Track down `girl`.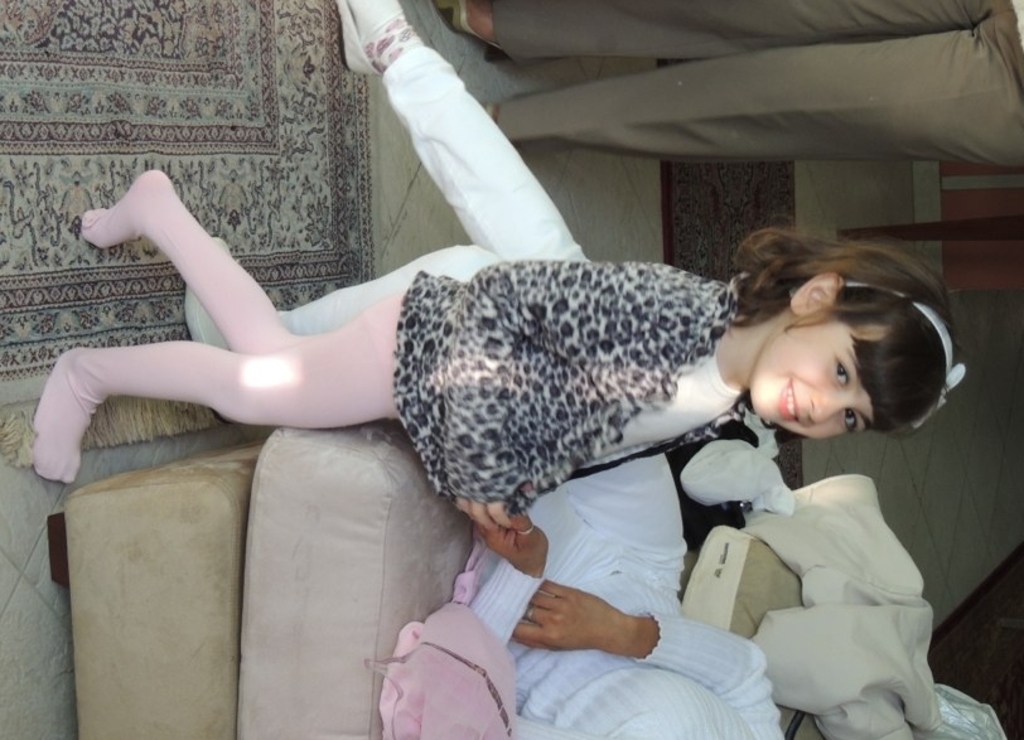
Tracked to select_region(30, 166, 967, 533).
